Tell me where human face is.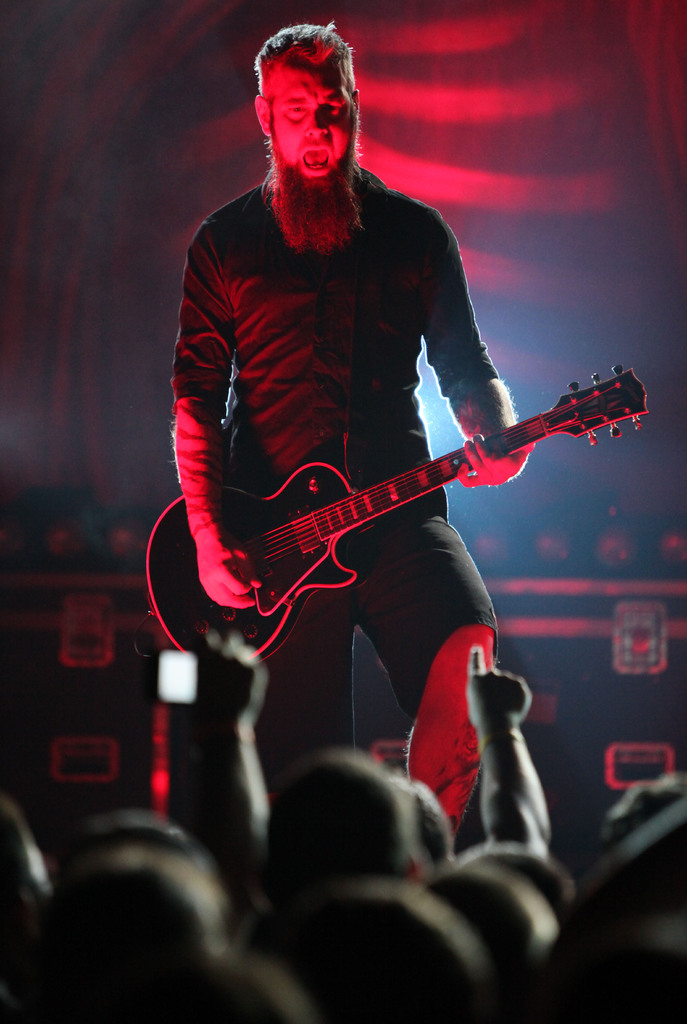
human face is at detection(271, 70, 353, 184).
